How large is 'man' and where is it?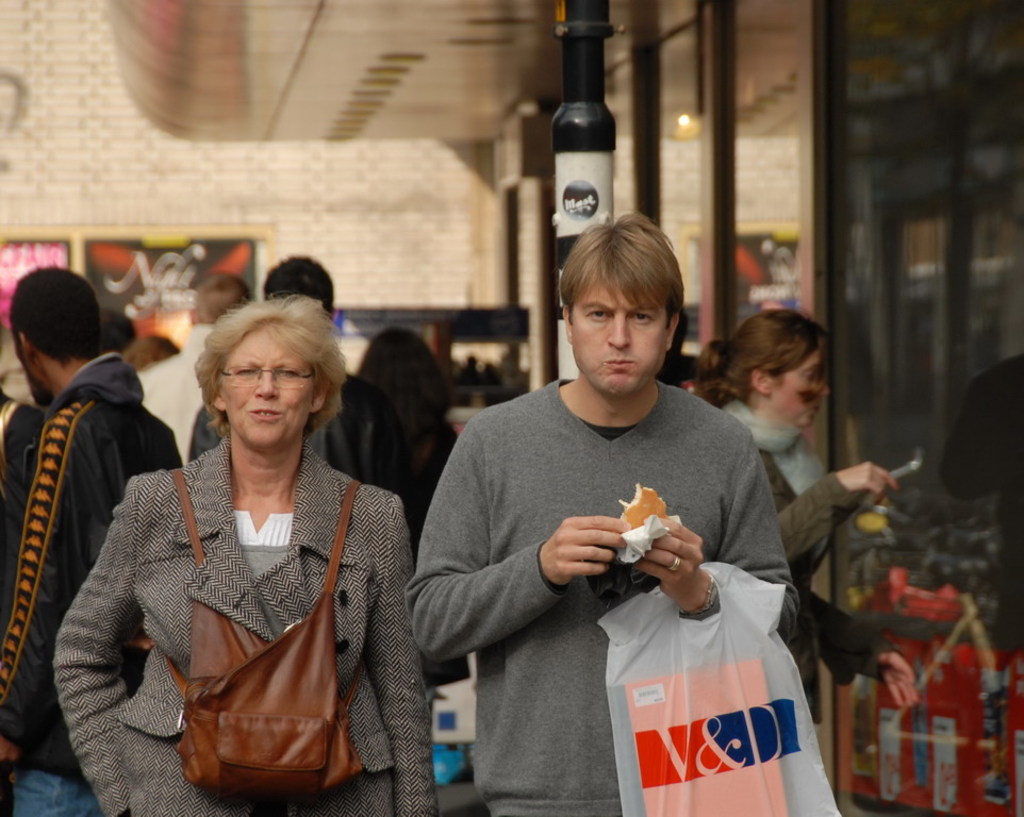
Bounding box: box=[0, 261, 182, 816].
